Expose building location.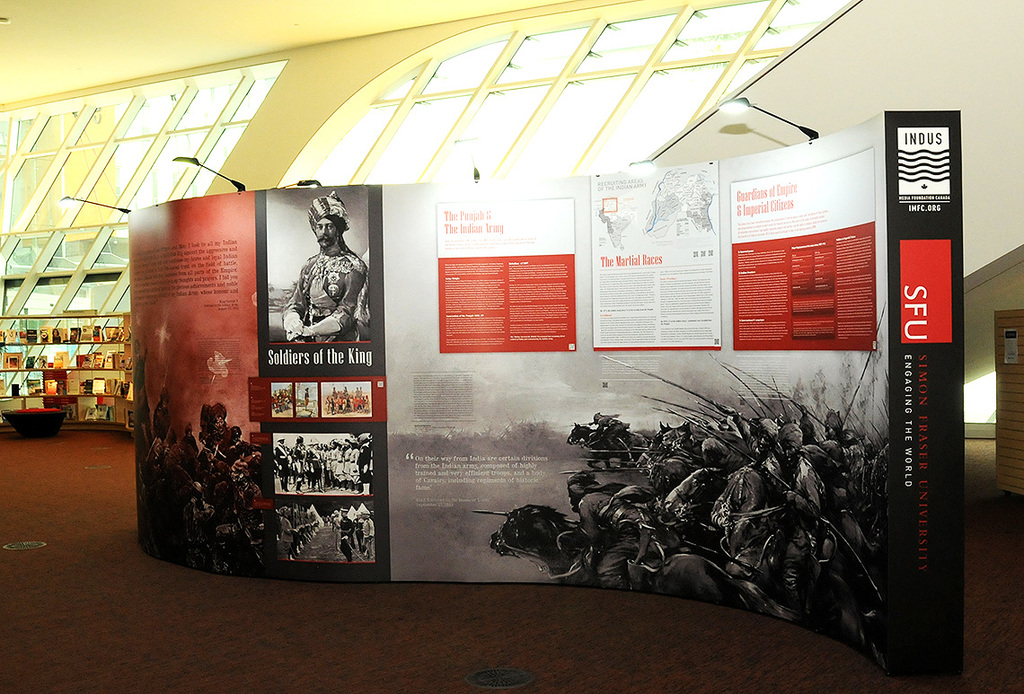
Exposed at BBox(0, 0, 1023, 693).
